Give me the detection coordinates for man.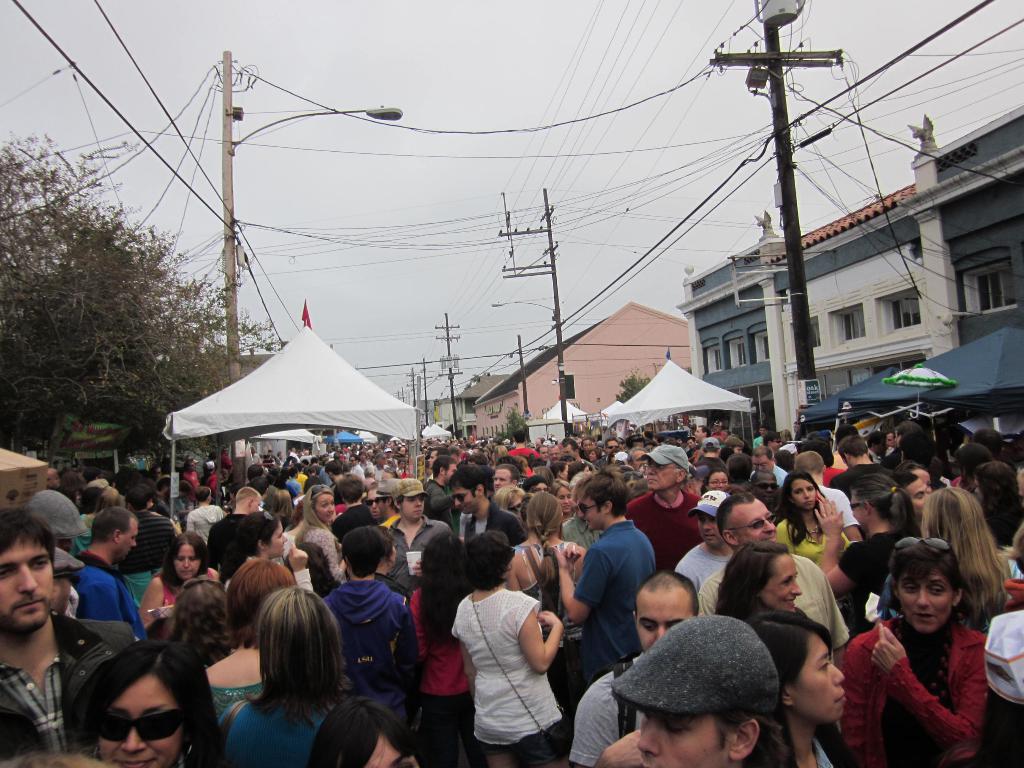
(x1=197, y1=480, x2=267, y2=584).
